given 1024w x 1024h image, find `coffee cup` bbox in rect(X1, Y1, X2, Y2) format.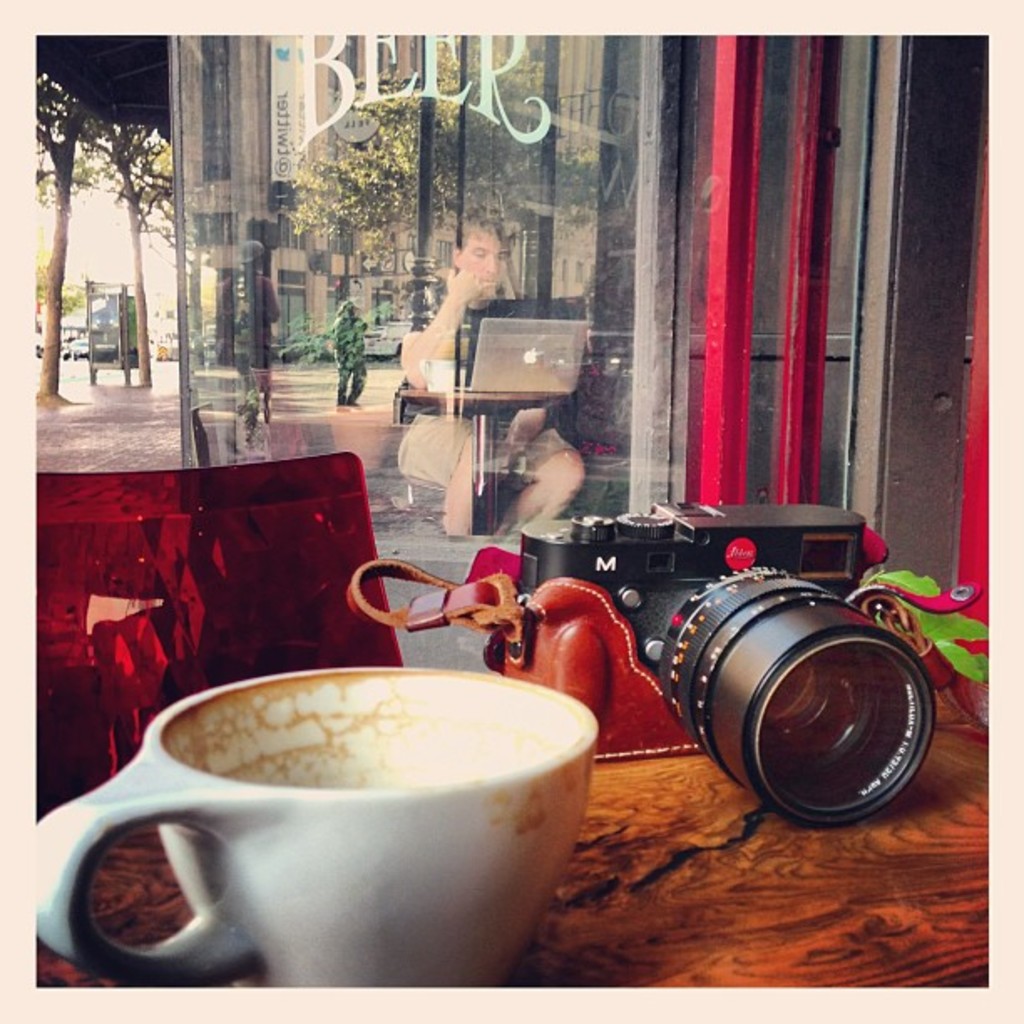
rect(30, 656, 604, 992).
